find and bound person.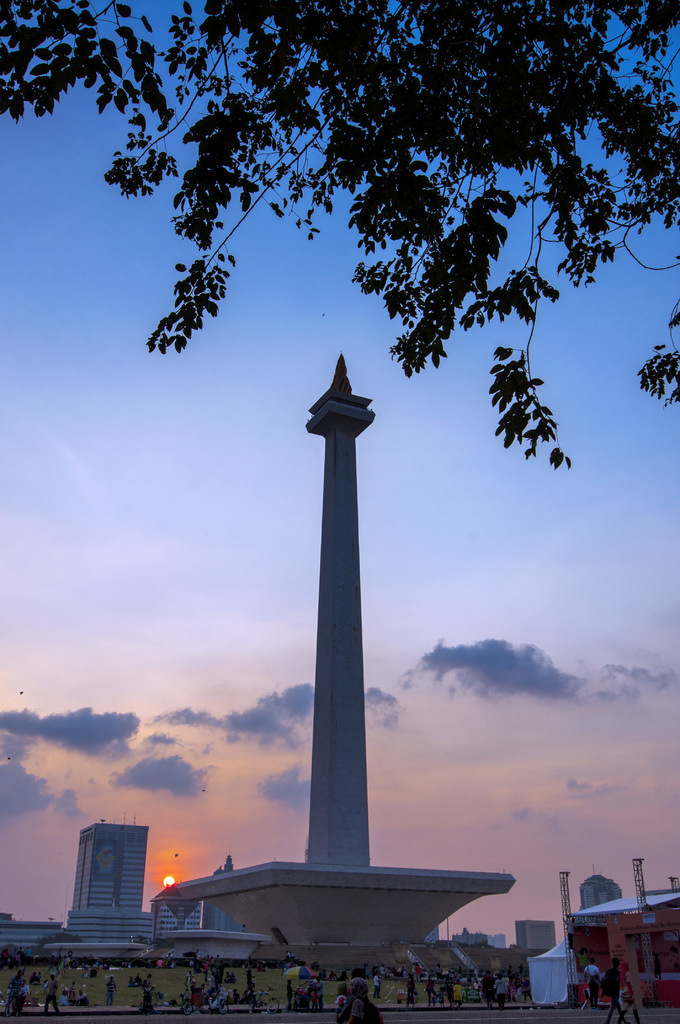
Bound: bbox=[70, 987, 91, 1003].
